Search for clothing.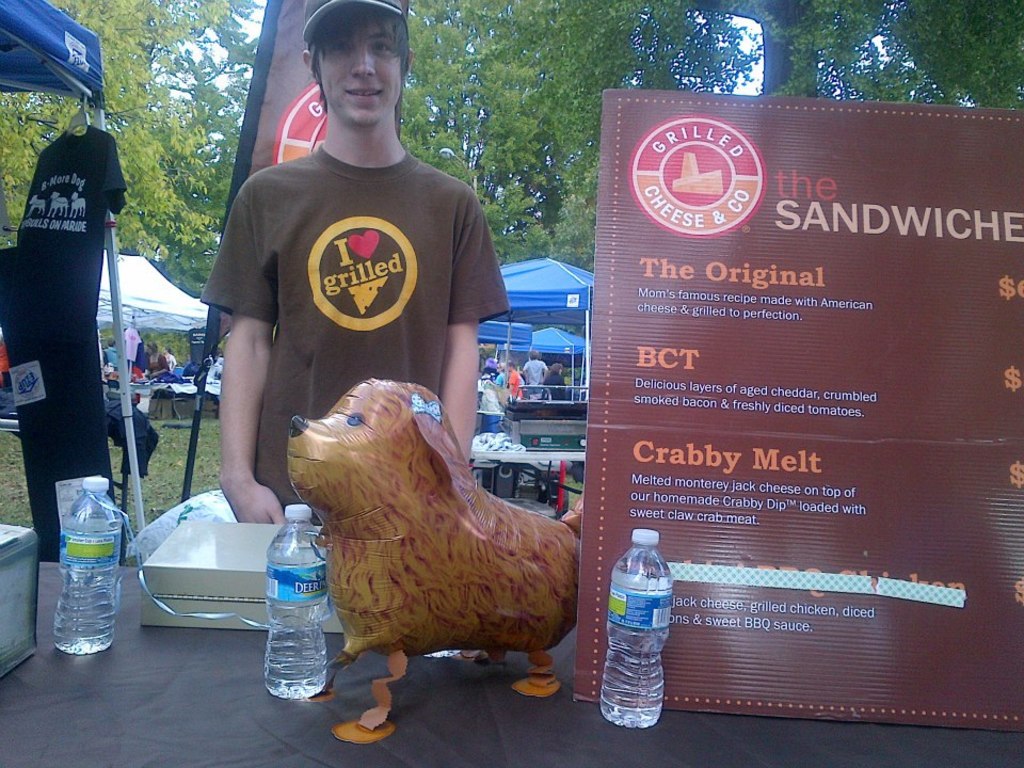
Found at 0,119,124,560.
